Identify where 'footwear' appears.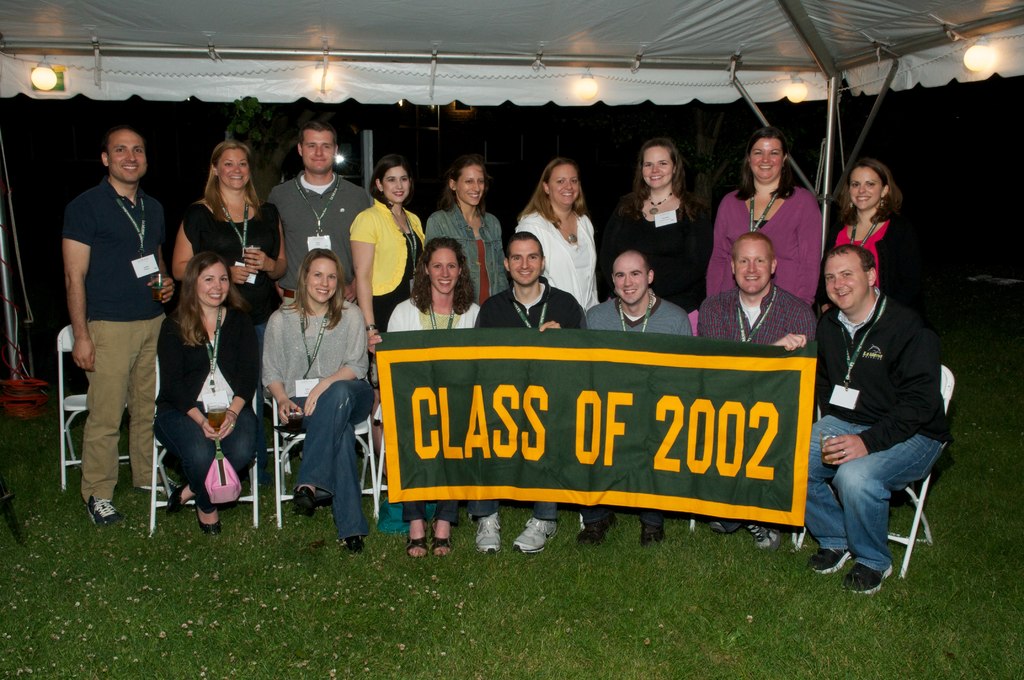
Appears at x1=806, y1=545, x2=853, y2=579.
